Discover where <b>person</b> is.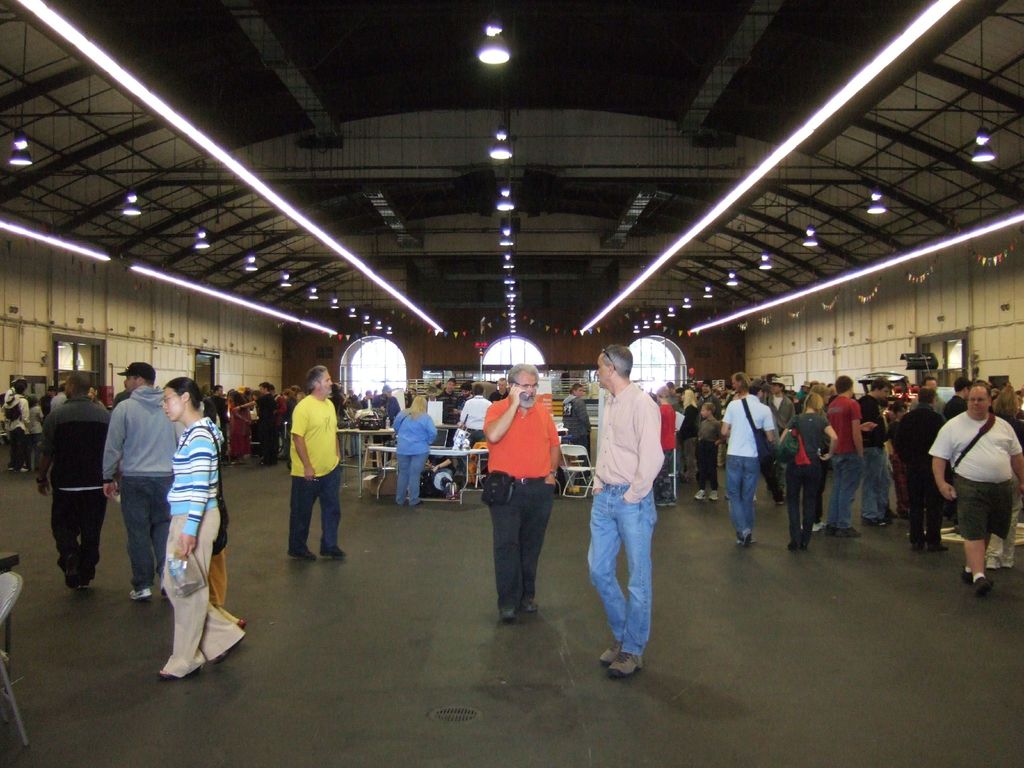
Discovered at {"left": 479, "top": 360, "right": 561, "bottom": 627}.
